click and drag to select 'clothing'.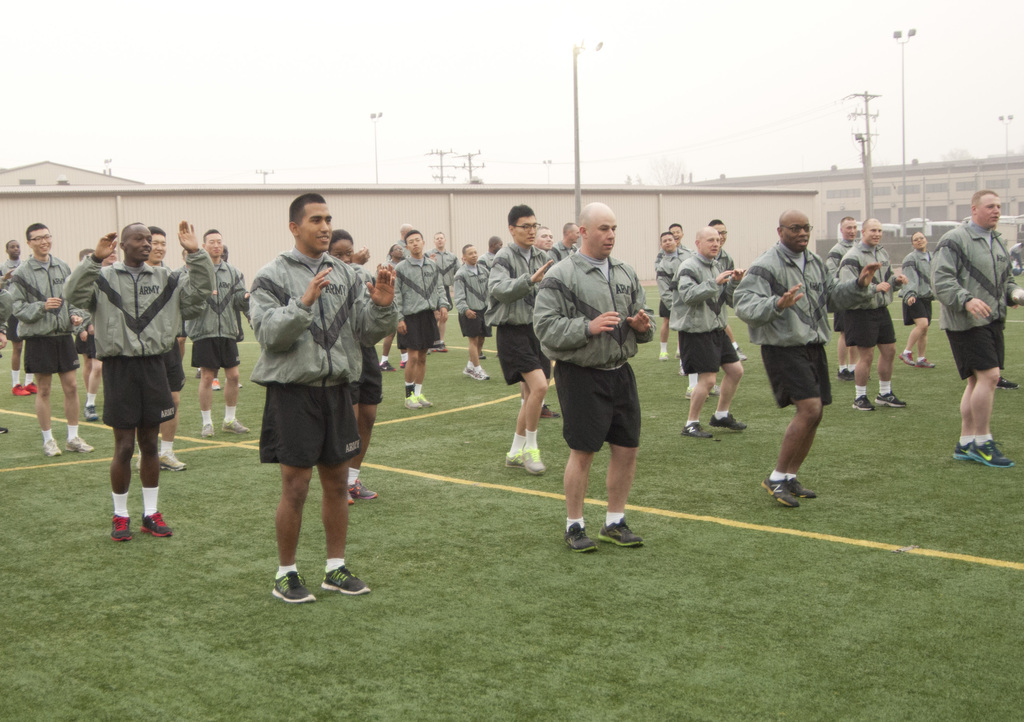
Selection: box(673, 252, 742, 377).
